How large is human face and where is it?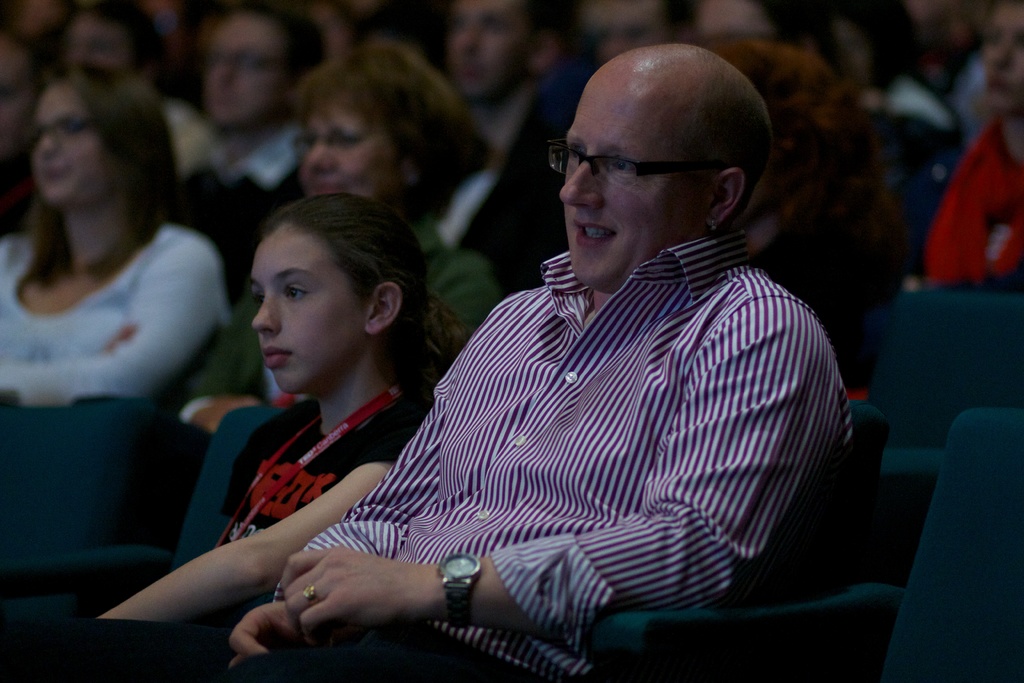
Bounding box: crop(307, 93, 406, 195).
